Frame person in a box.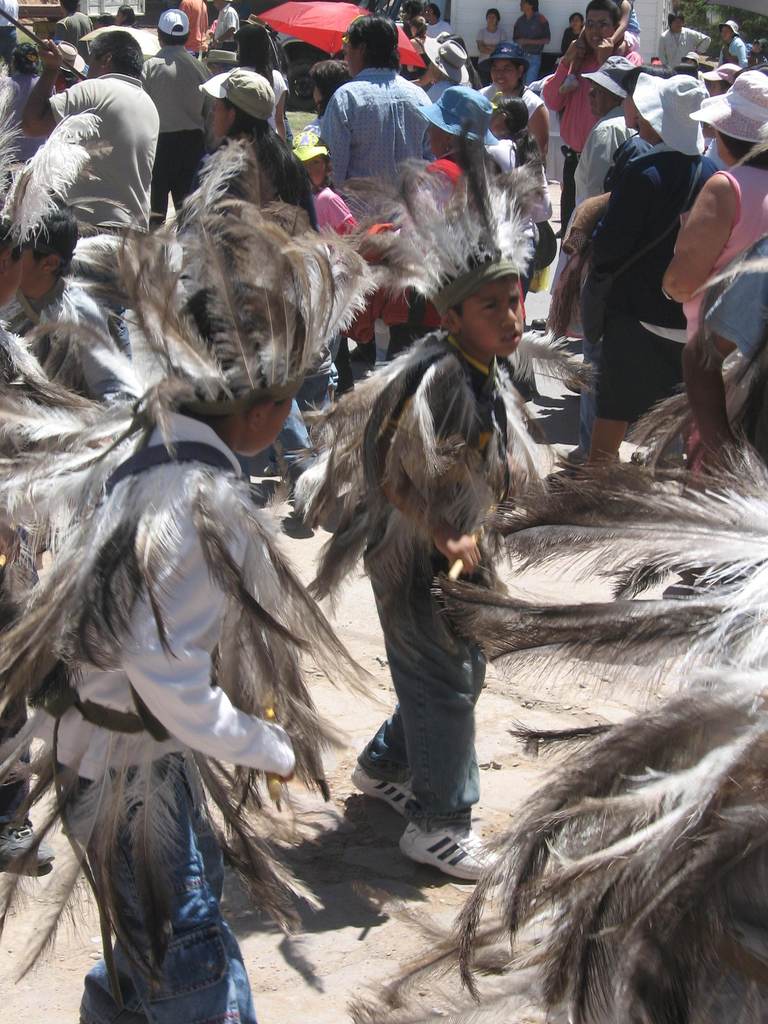
bbox=[322, 15, 439, 413].
